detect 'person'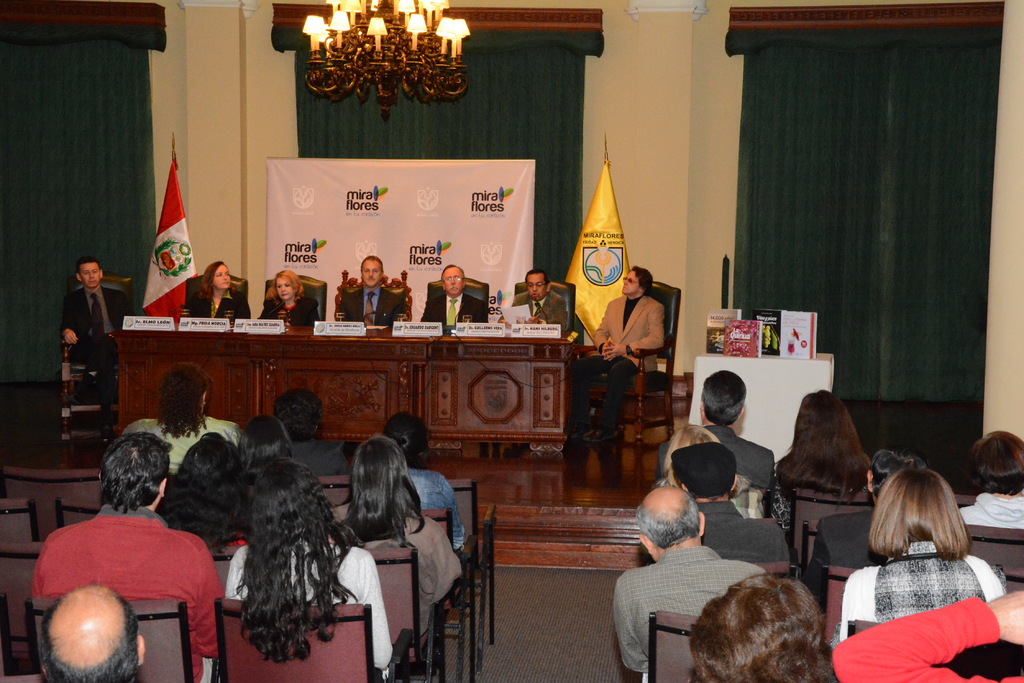
330:427:475:637
